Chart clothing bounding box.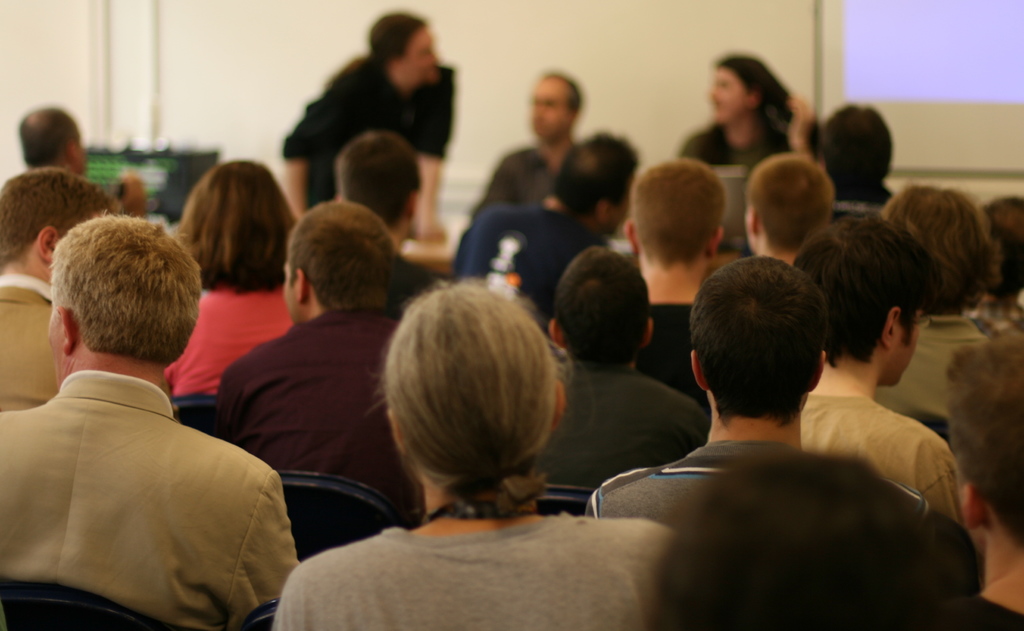
Charted: l=0, t=272, r=60, b=409.
